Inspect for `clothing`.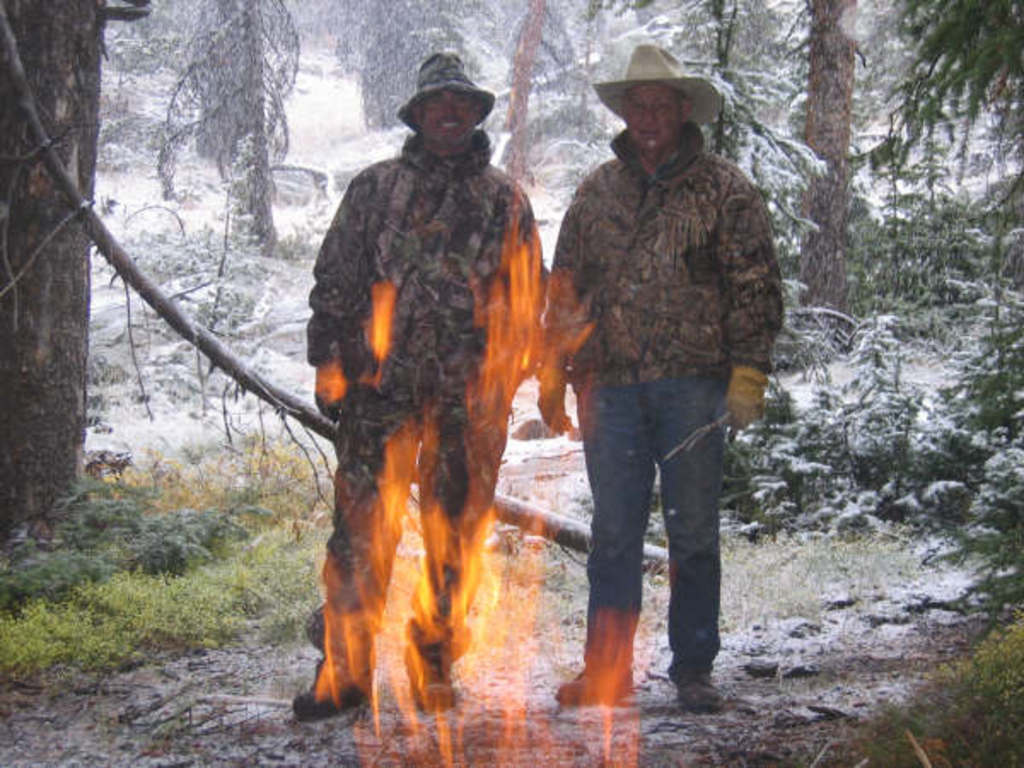
Inspection: [left=302, top=67, right=556, bottom=660].
